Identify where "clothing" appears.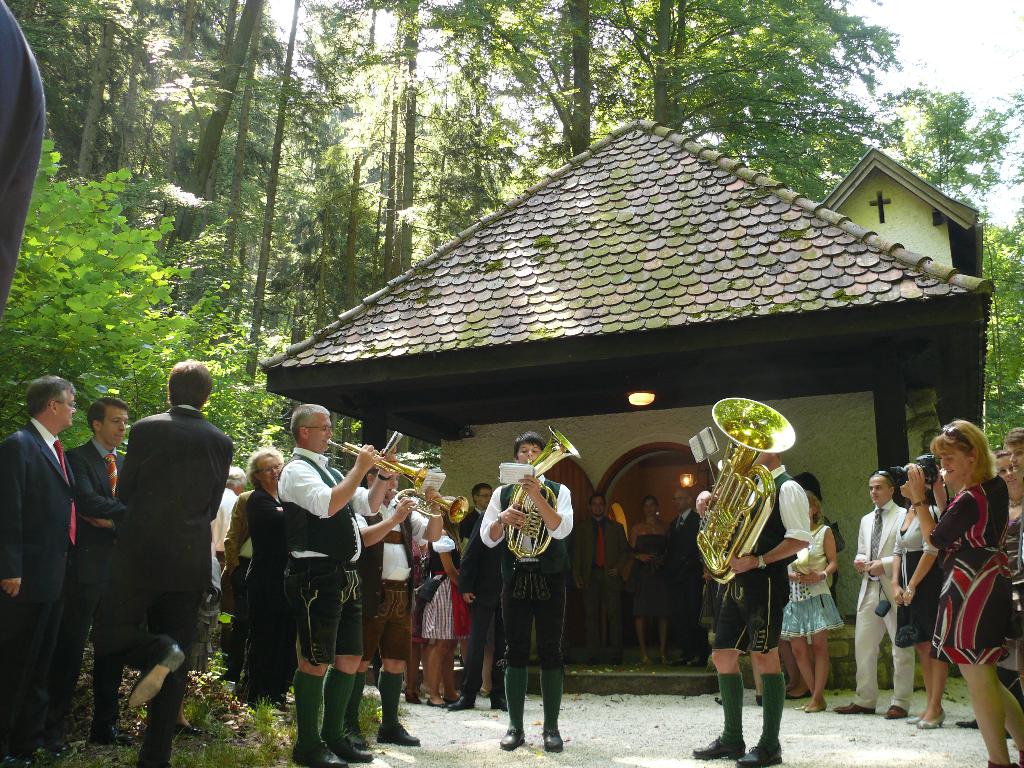
Appears at [left=459, top=516, right=505, bottom=698].
